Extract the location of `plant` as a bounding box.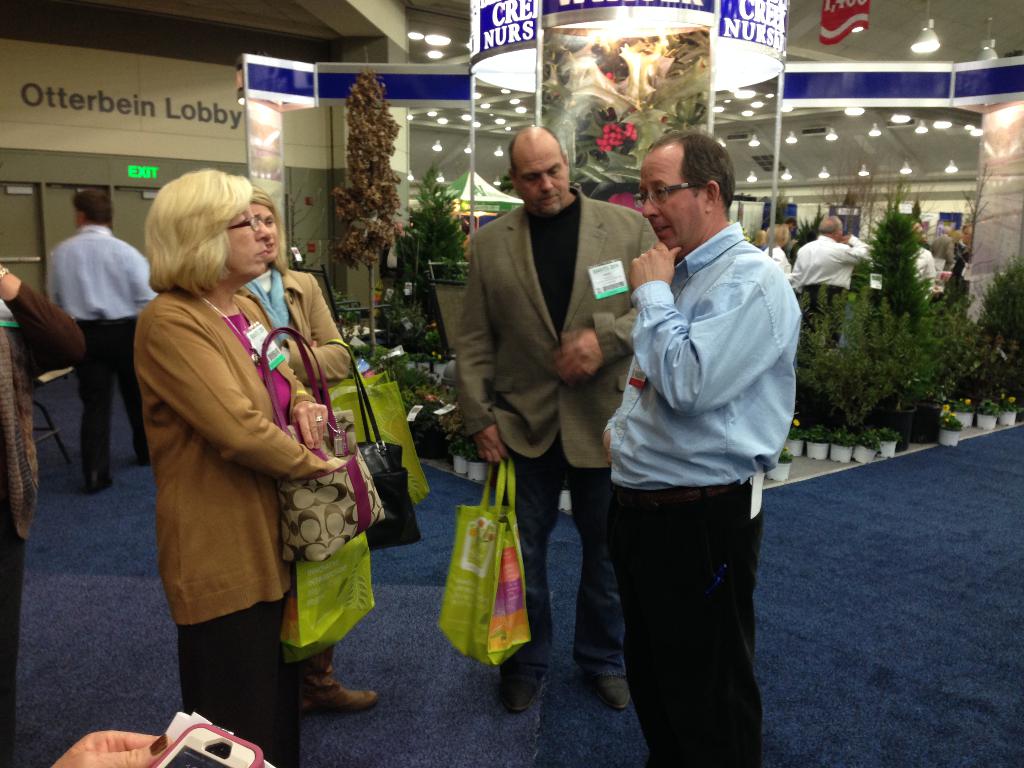
l=378, t=275, r=410, b=341.
